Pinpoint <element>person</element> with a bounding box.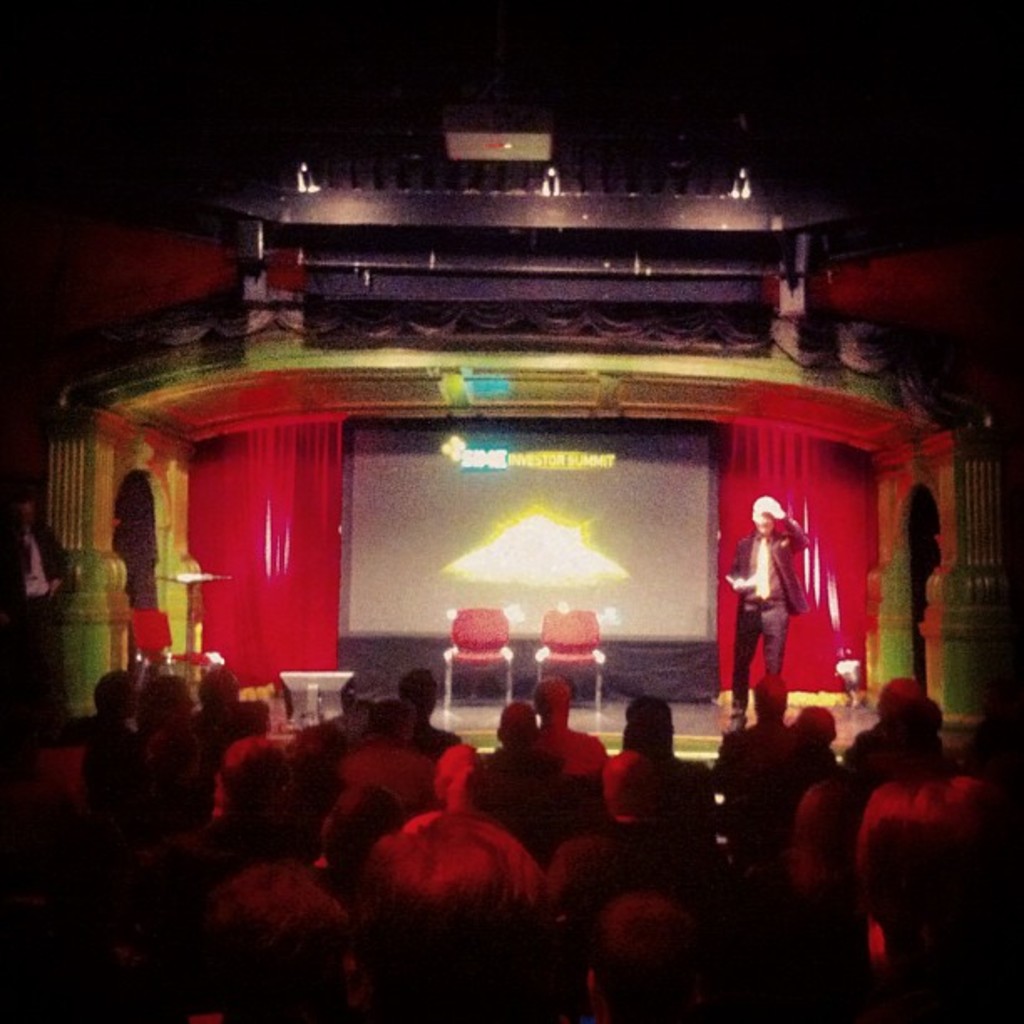
Rect(713, 479, 827, 770).
